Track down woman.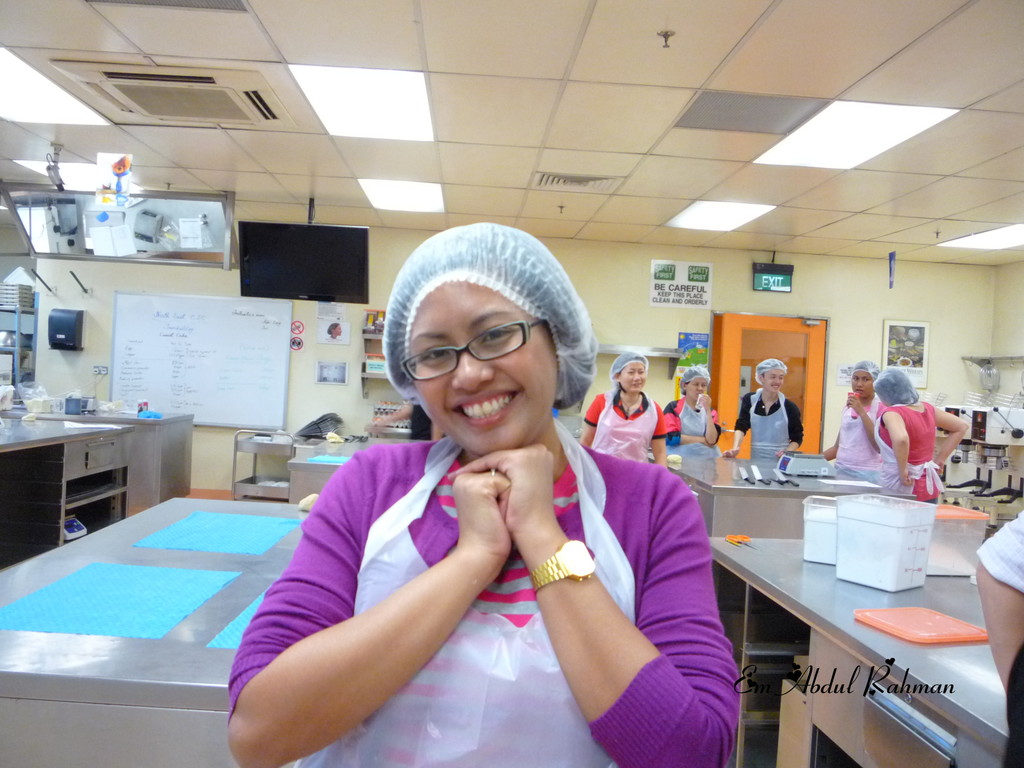
Tracked to left=232, top=242, right=703, bottom=766.
